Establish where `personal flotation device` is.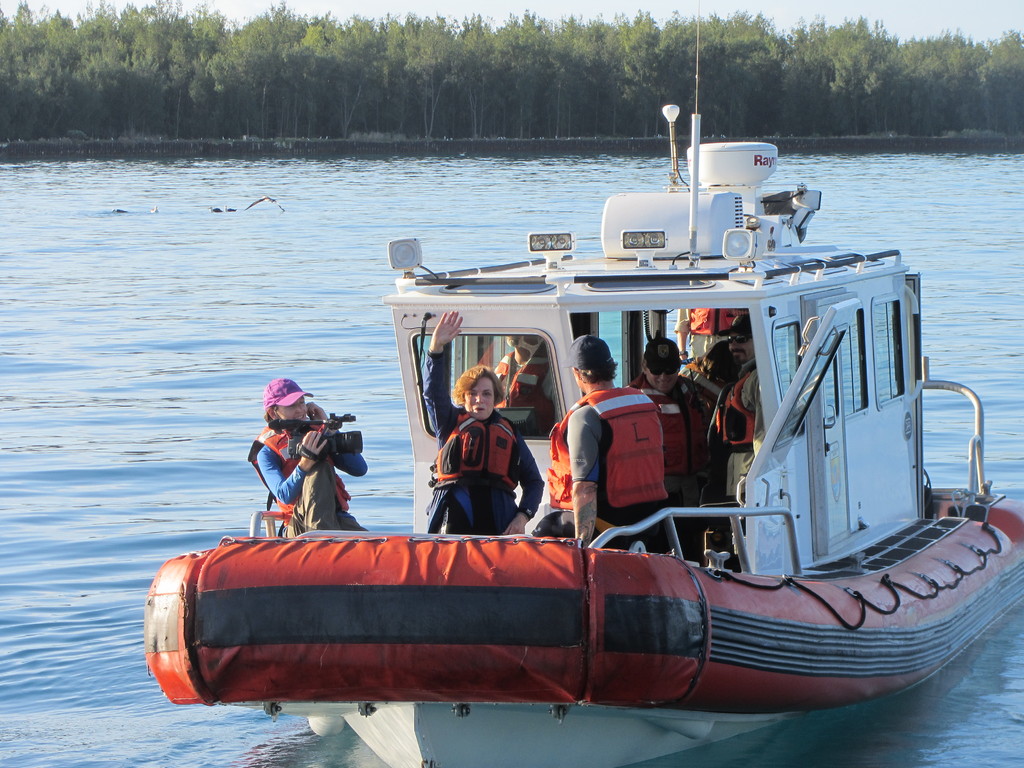
Established at detection(241, 423, 346, 534).
